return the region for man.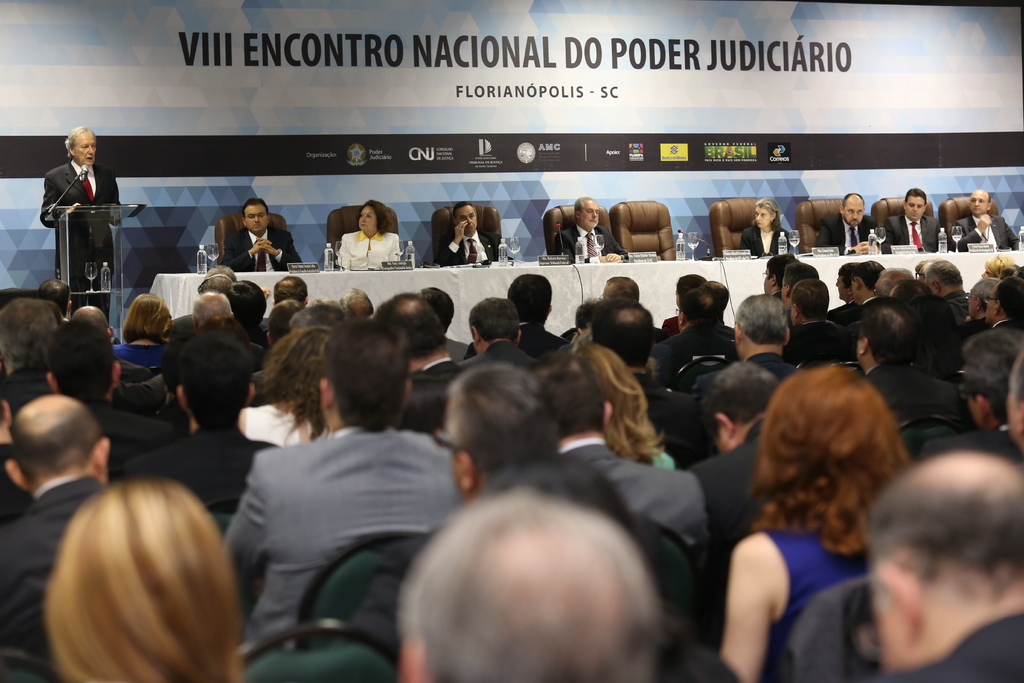
(40,122,122,324).
